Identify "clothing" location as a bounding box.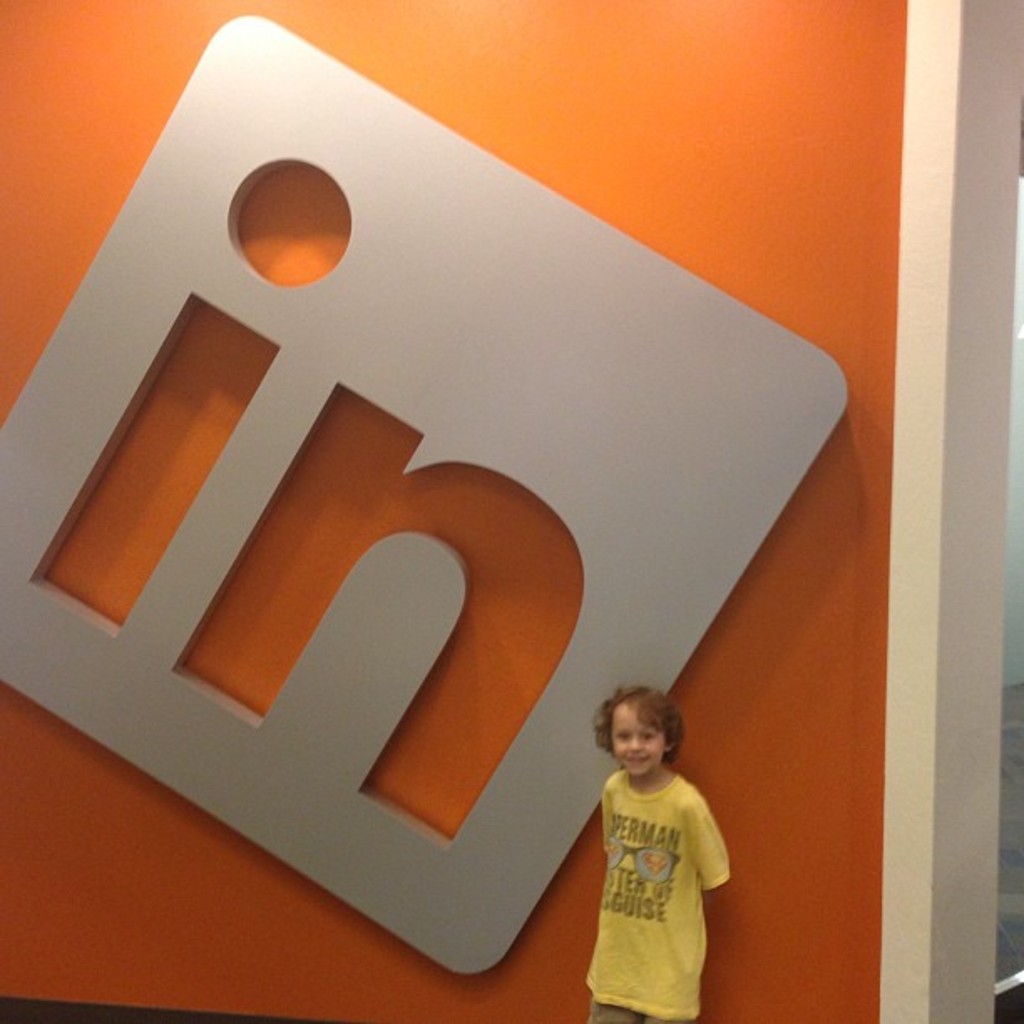
(584, 773, 731, 1022).
